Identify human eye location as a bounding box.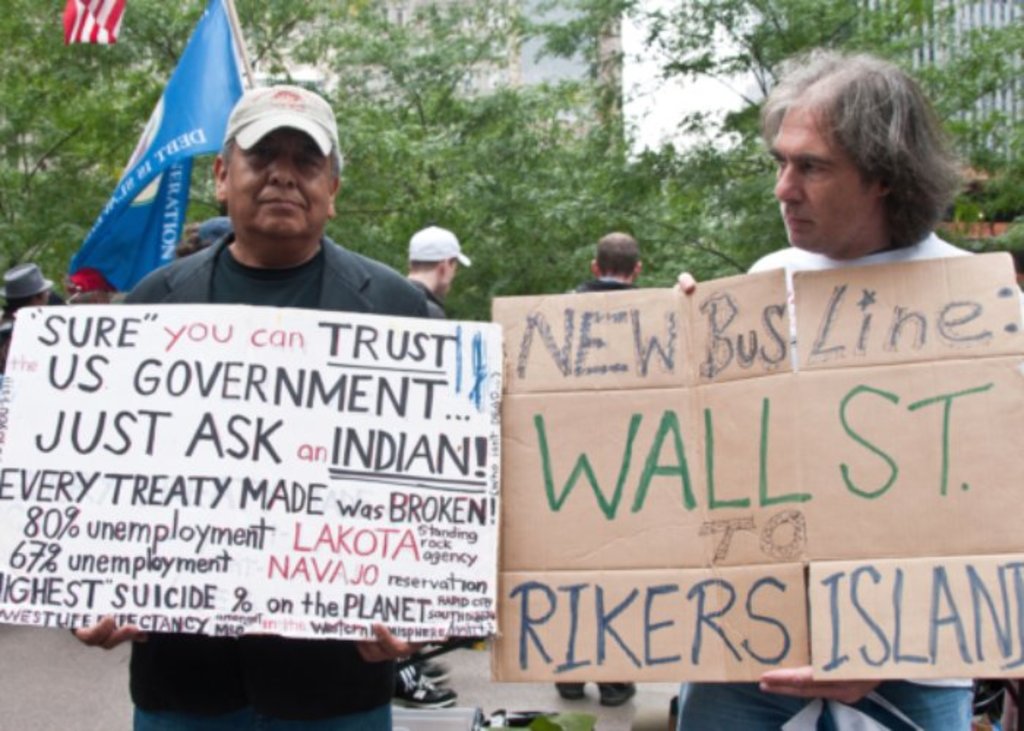
bbox=(241, 142, 274, 164).
